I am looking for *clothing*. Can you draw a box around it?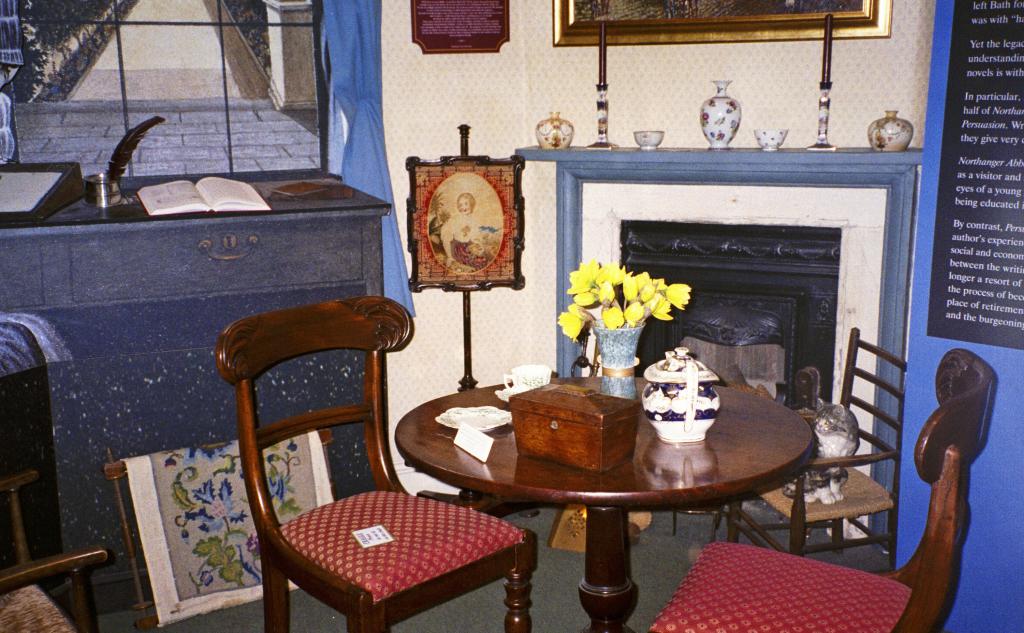
Sure, the bounding box is l=435, t=210, r=495, b=274.
